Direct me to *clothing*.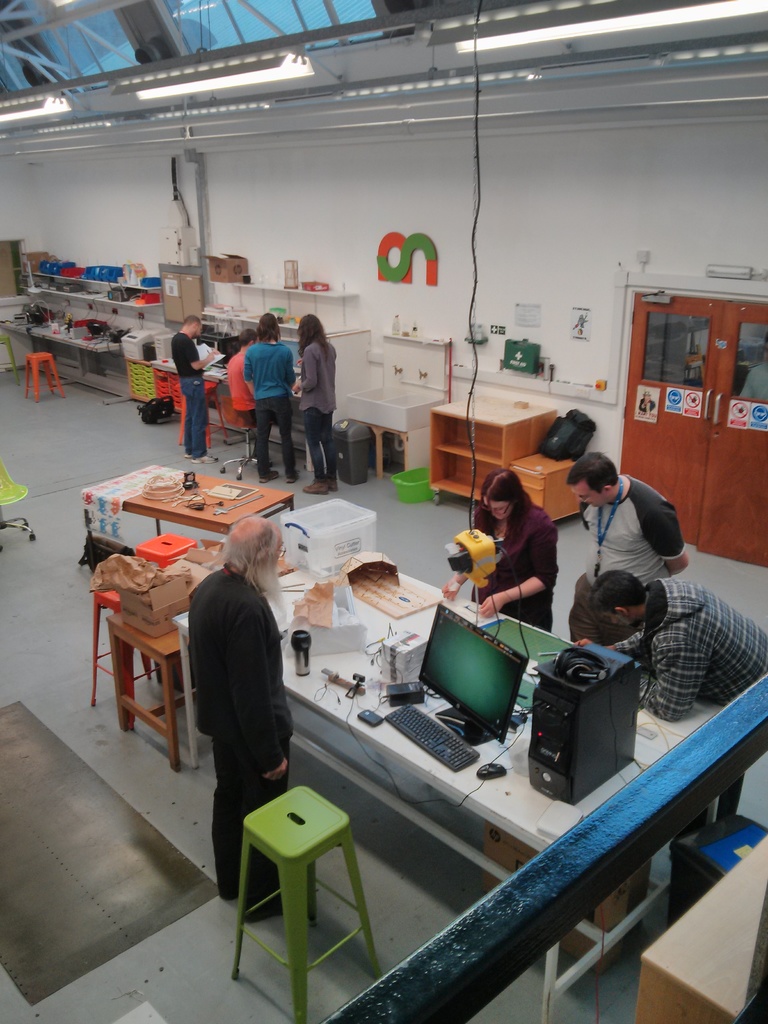
Direction: (x1=170, y1=333, x2=205, y2=458).
